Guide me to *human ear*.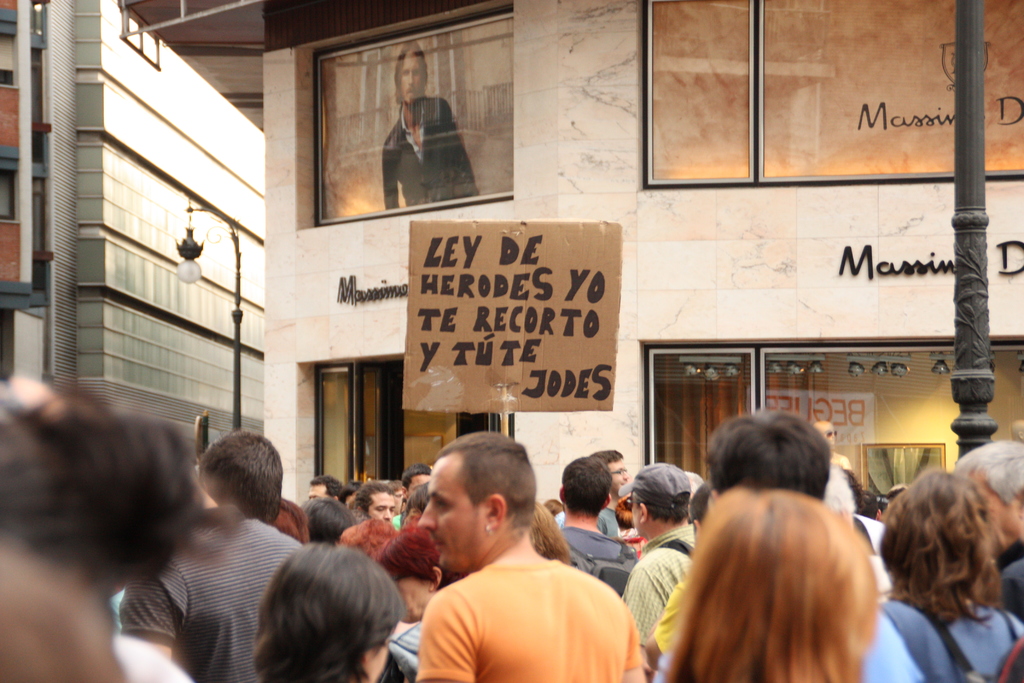
Guidance: [x1=486, y1=494, x2=504, y2=531].
